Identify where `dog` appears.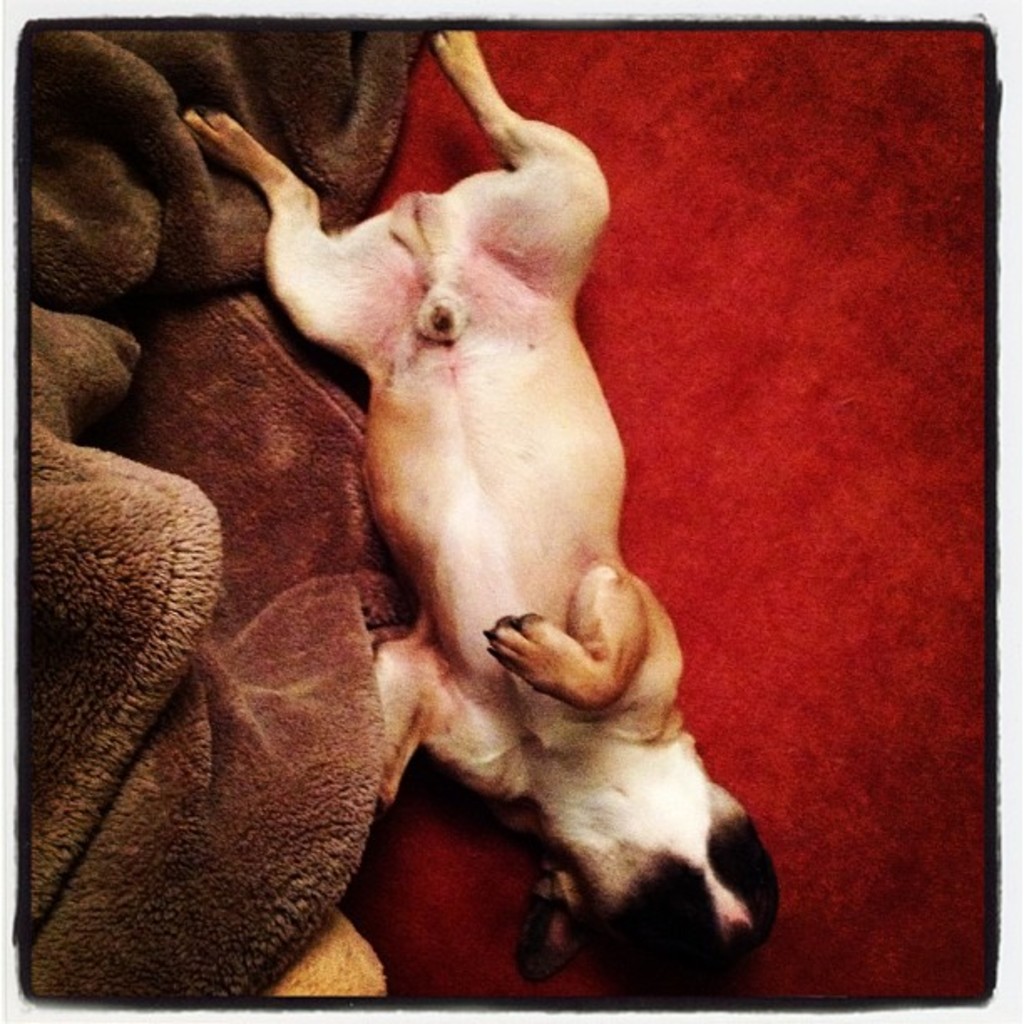
Appears at Rect(177, 28, 786, 999).
